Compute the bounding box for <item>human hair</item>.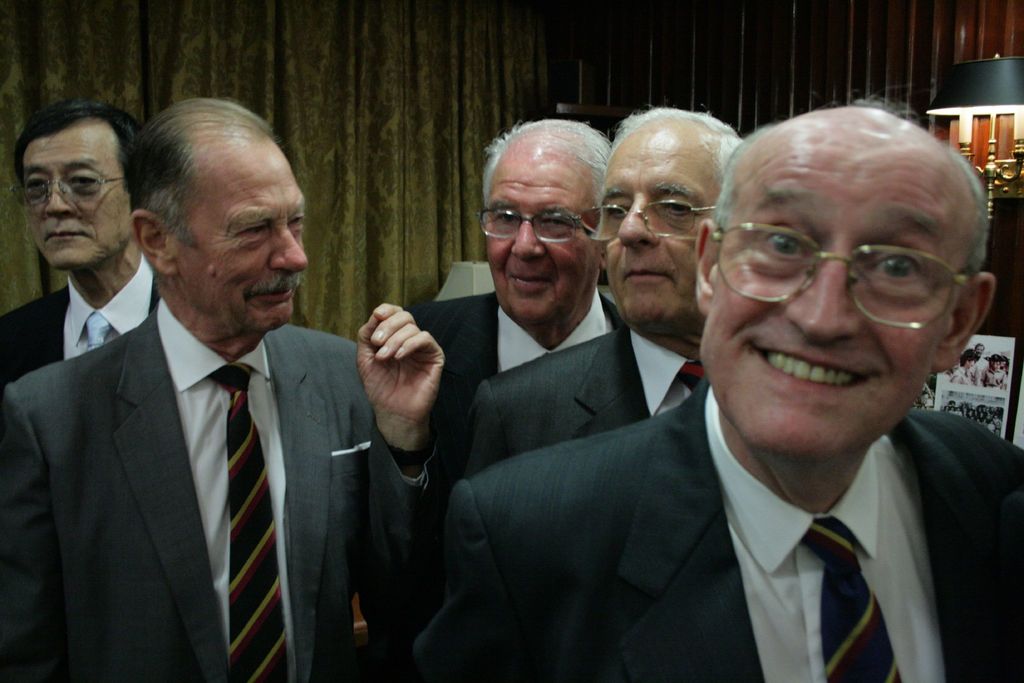
region(13, 99, 138, 196).
